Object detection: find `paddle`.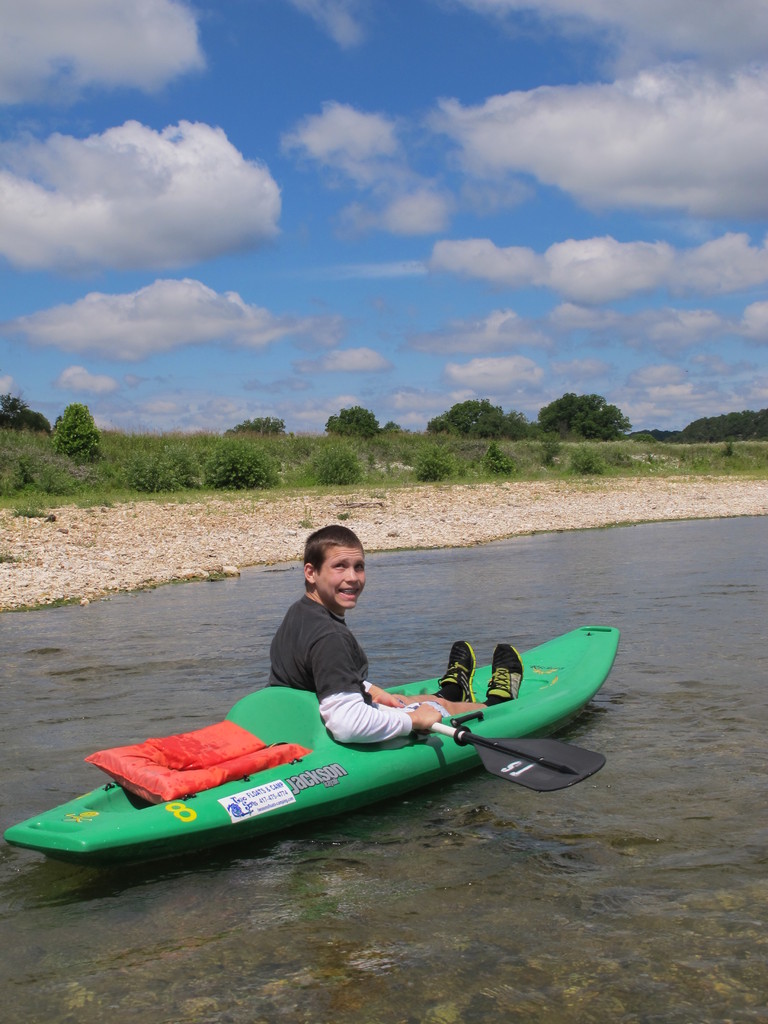
box=[435, 723, 605, 795].
